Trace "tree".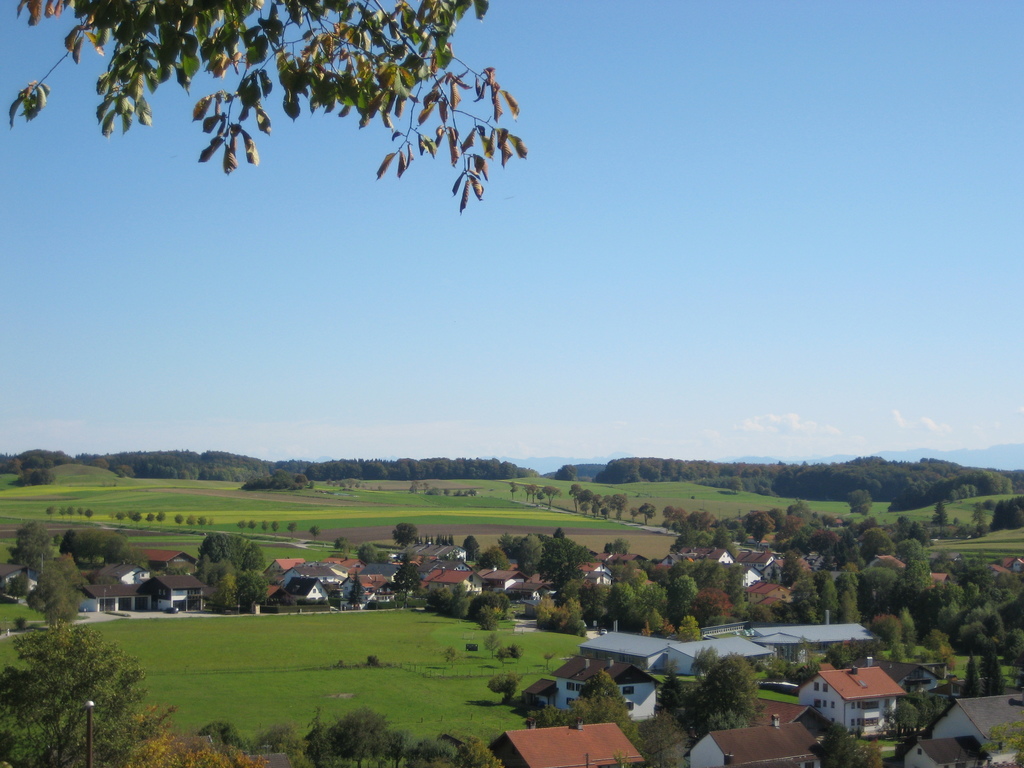
Traced to (0, 617, 177, 767).
